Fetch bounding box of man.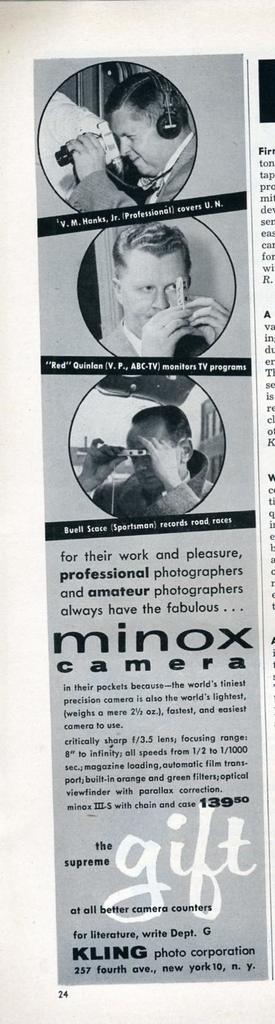
Bbox: [67, 74, 200, 214].
